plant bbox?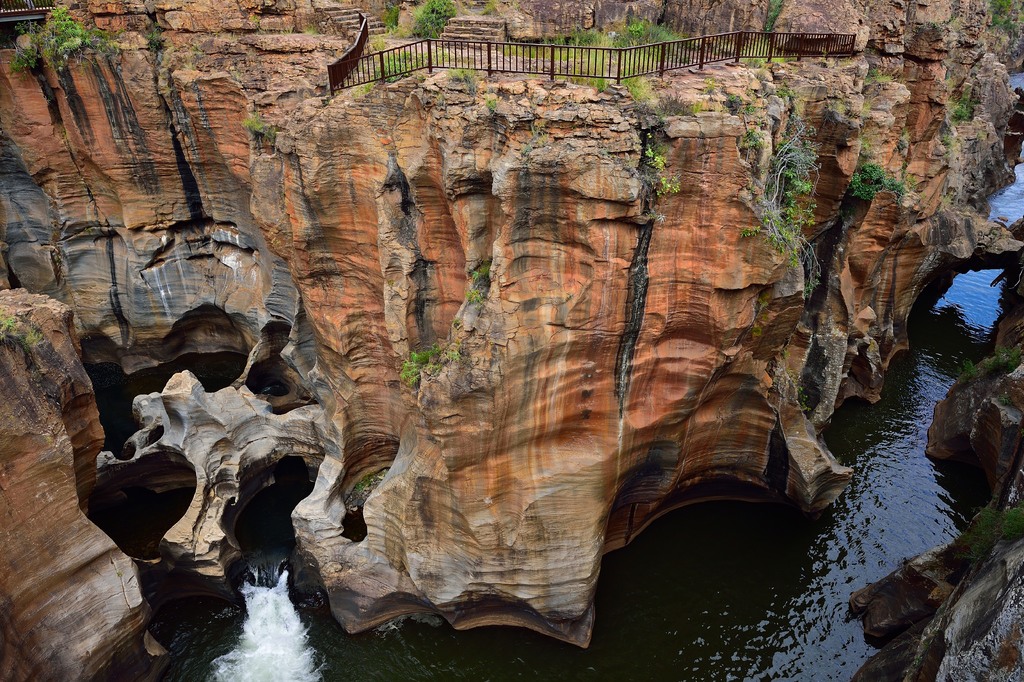
bbox(640, 131, 683, 196)
